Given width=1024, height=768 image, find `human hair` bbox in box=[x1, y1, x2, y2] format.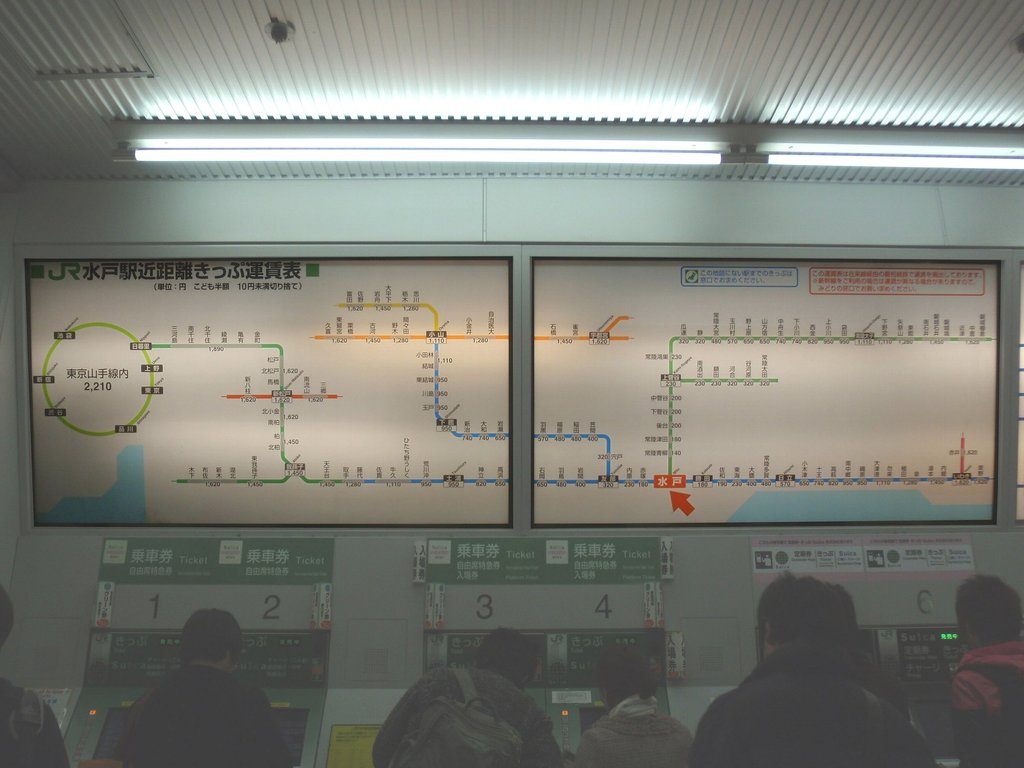
box=[950, 569, 1023, 635].
